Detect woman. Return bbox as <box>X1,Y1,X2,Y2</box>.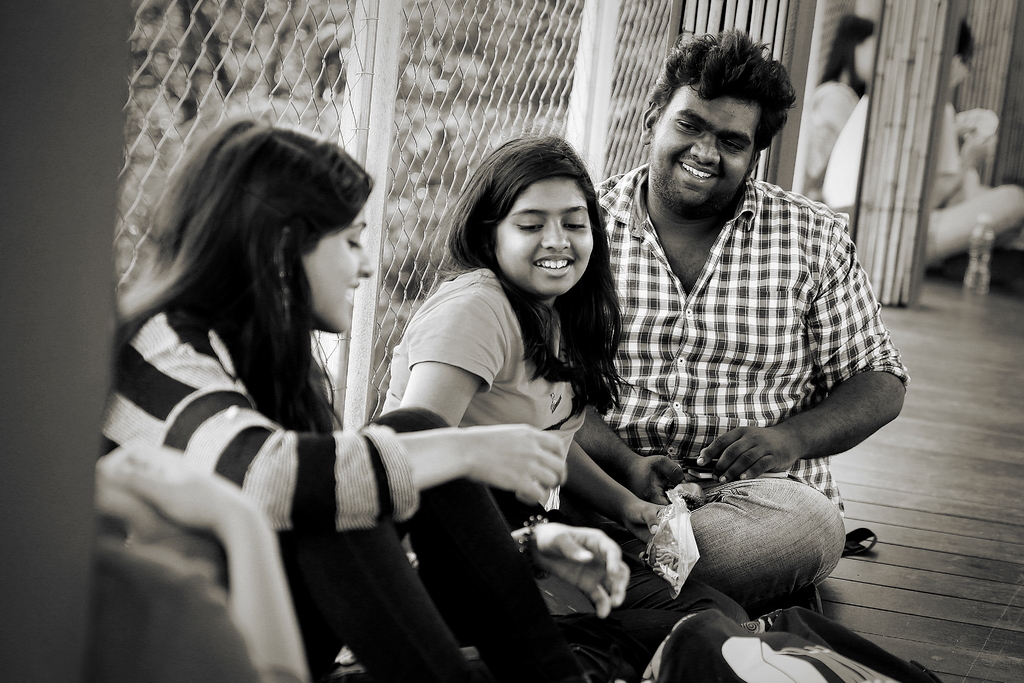
<box>115,102,572,666</box>.
